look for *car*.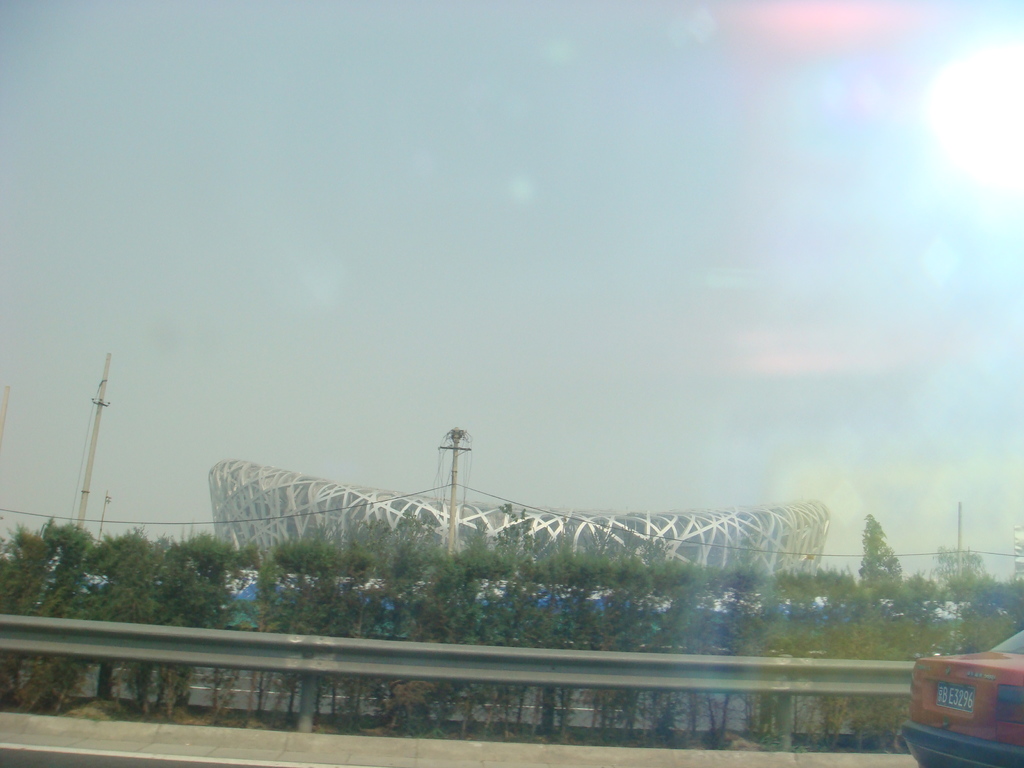
Found: 888,609,1023,767.
